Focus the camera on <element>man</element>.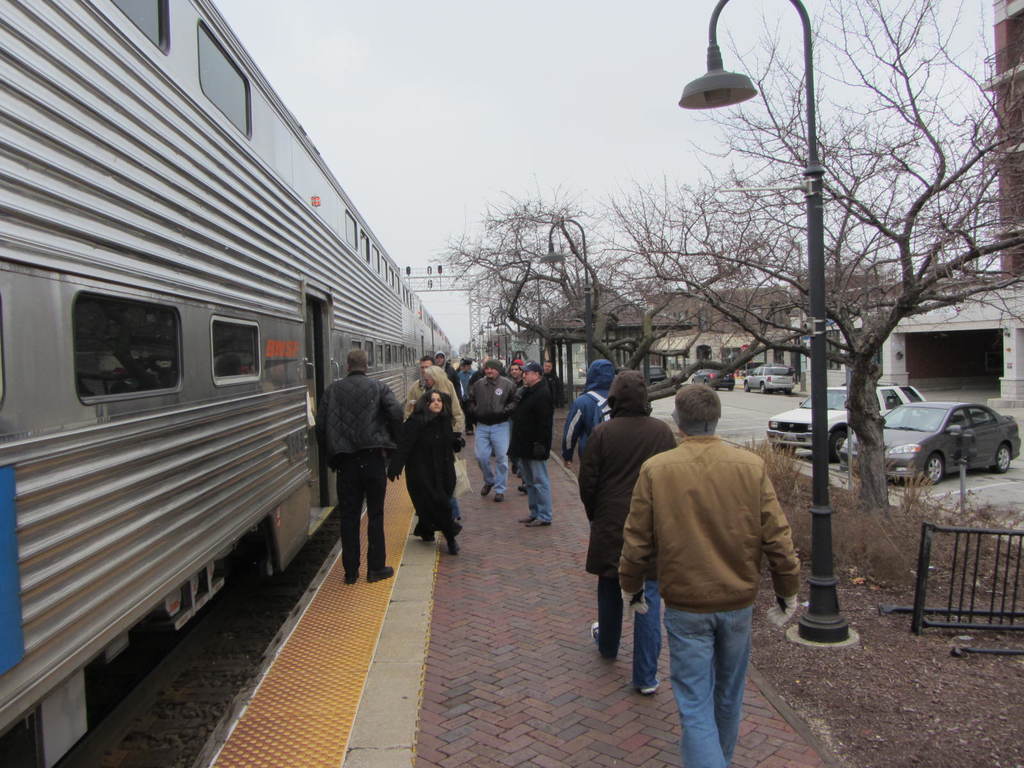
Focus region: [563, 362, 615, 467].
